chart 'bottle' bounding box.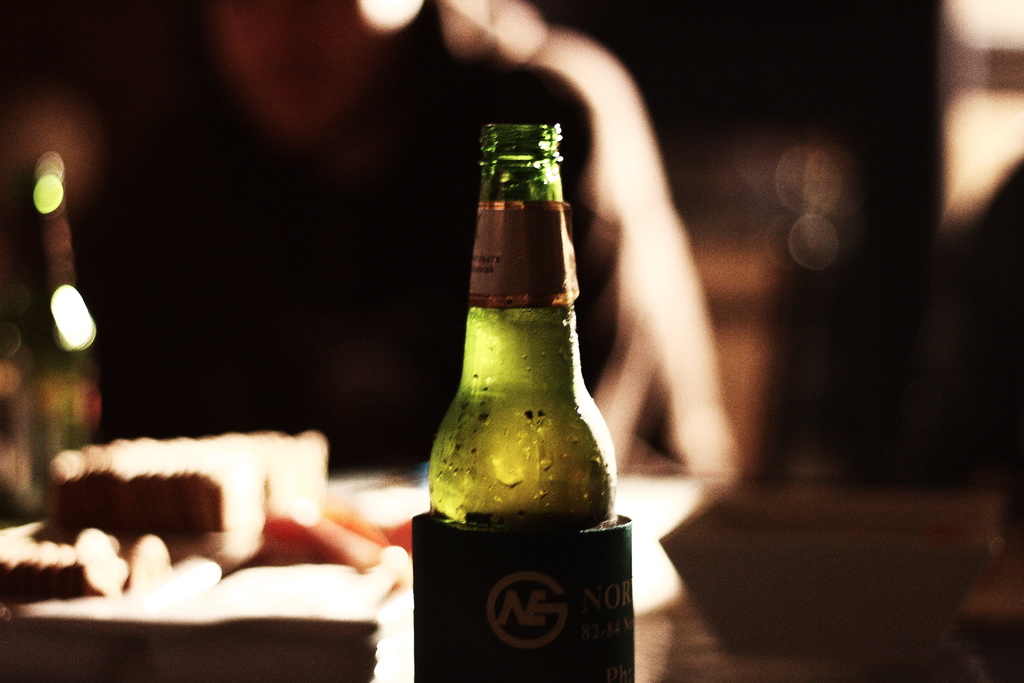
Charted: locate(423, 117, 621, 675).
